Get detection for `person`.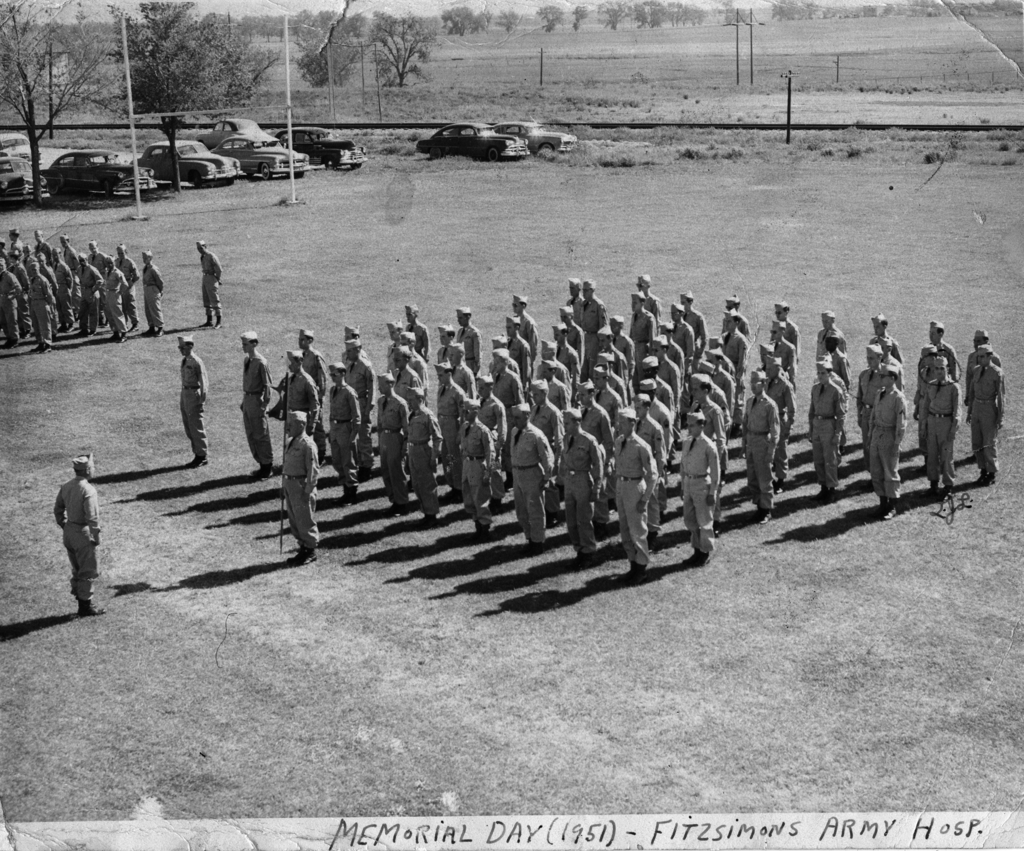
Detection: rect(140, 255, 166, 336).
